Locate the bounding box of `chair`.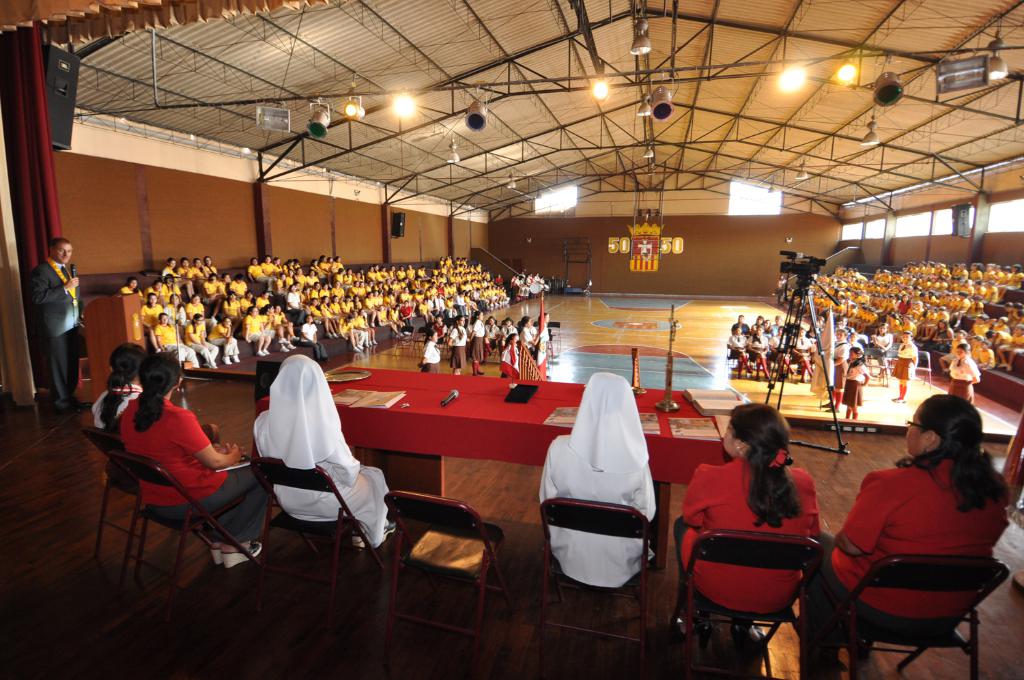
Bounding box: (x1=246, y1=454, x2=394, y2=653).
